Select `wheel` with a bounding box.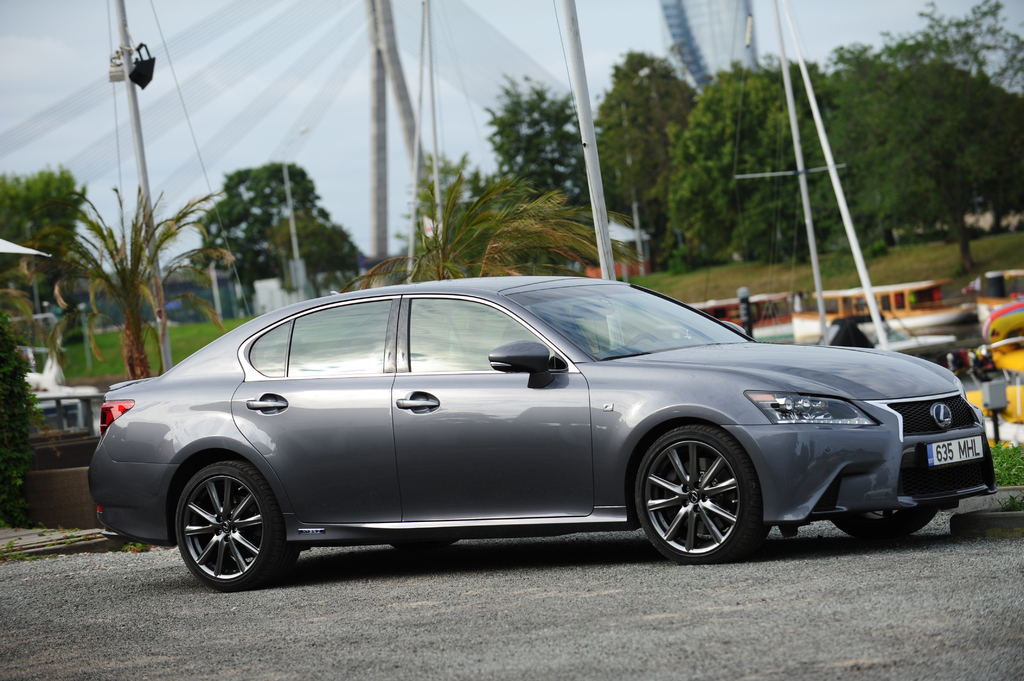
623,332,658,347.
